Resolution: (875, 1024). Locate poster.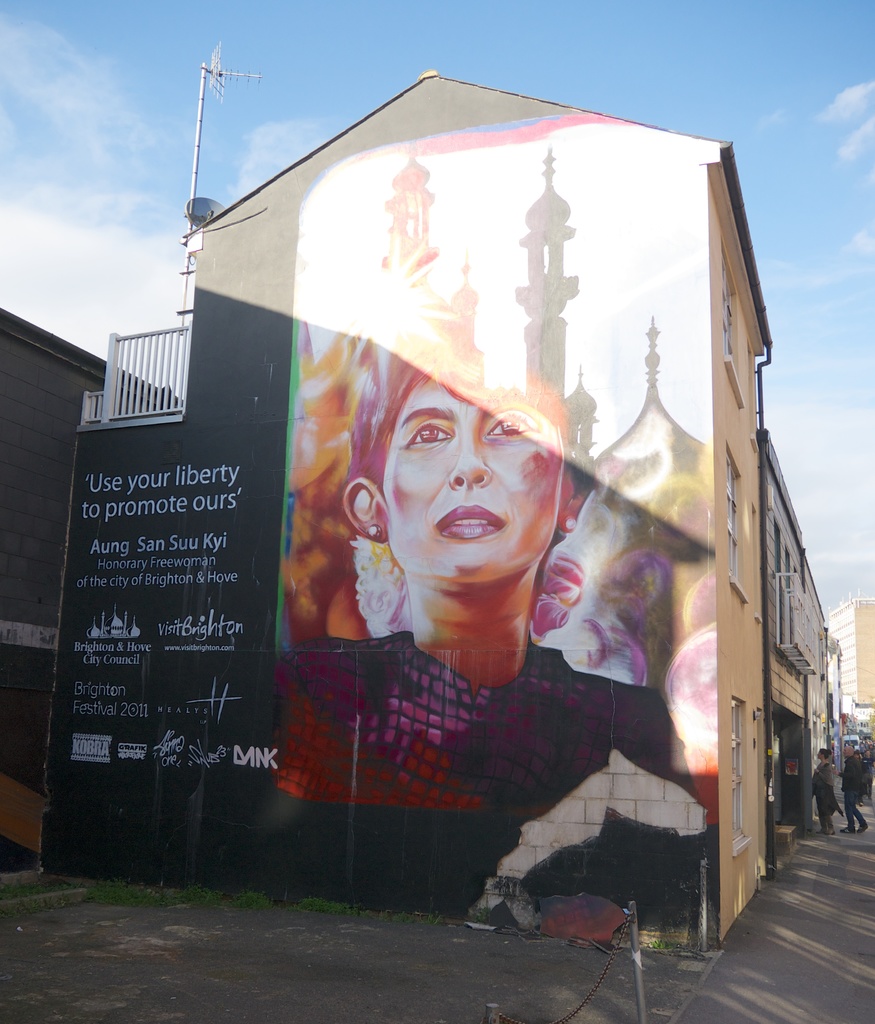
rect(43, 68, 717, 931).
